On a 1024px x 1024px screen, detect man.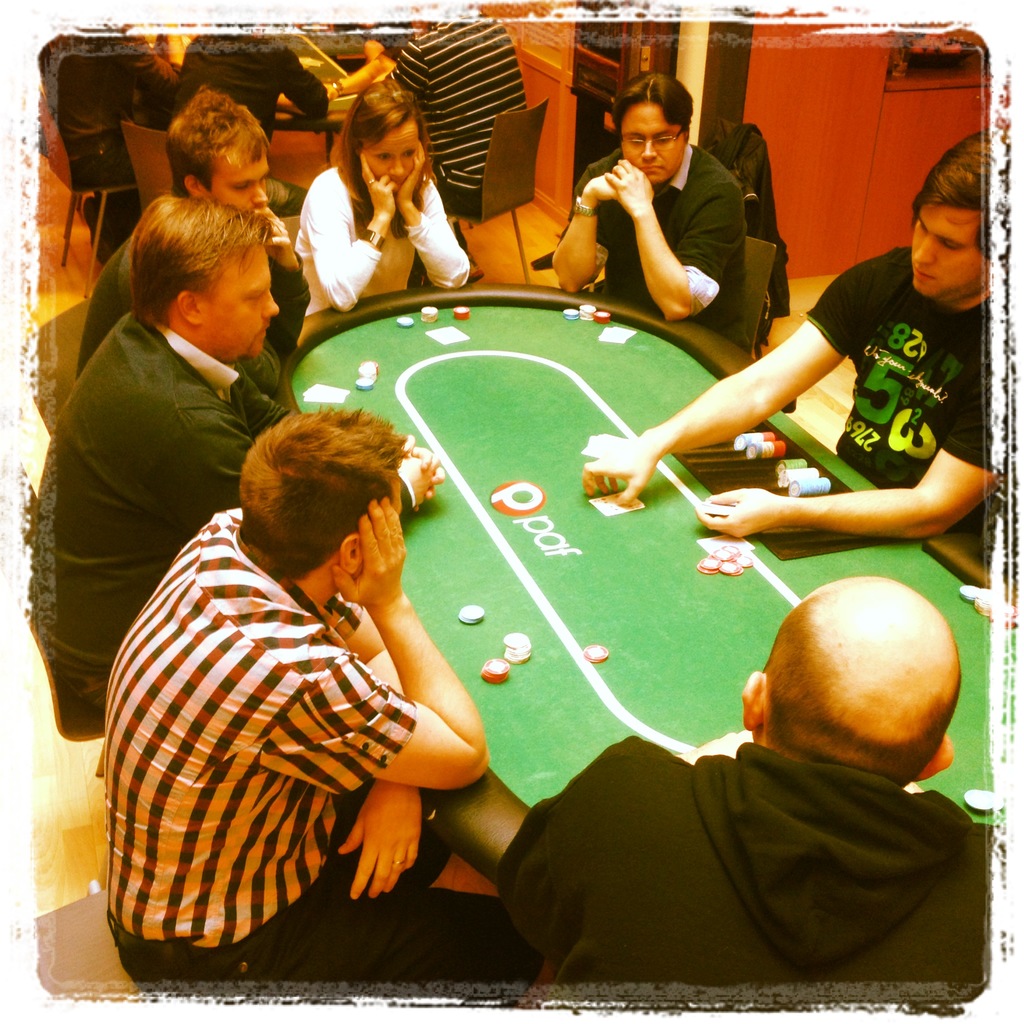
495/574/991/1015.
